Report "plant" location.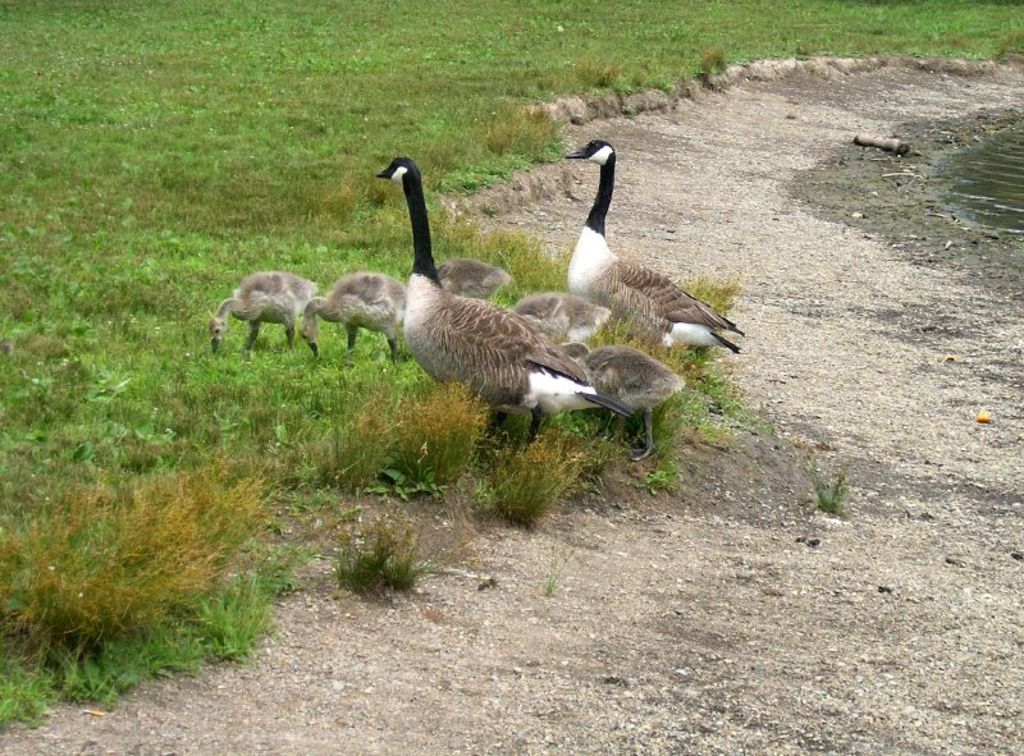
Report: 654,279,739,338.
